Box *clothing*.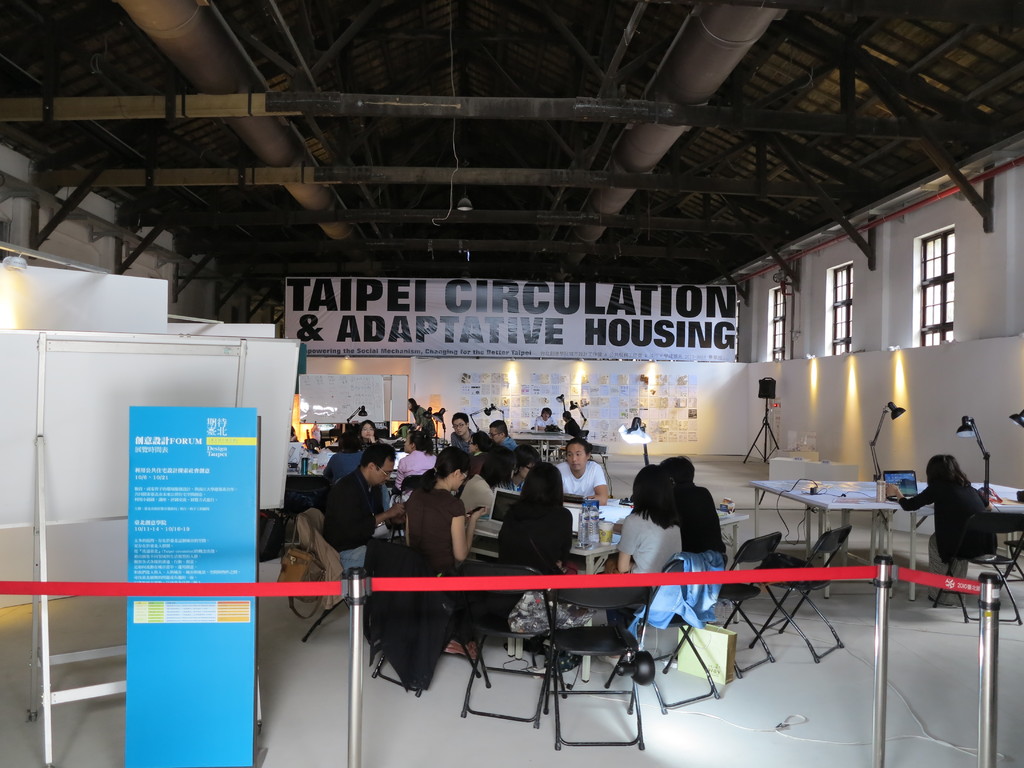
bbox(633, 556, 723, 639).
